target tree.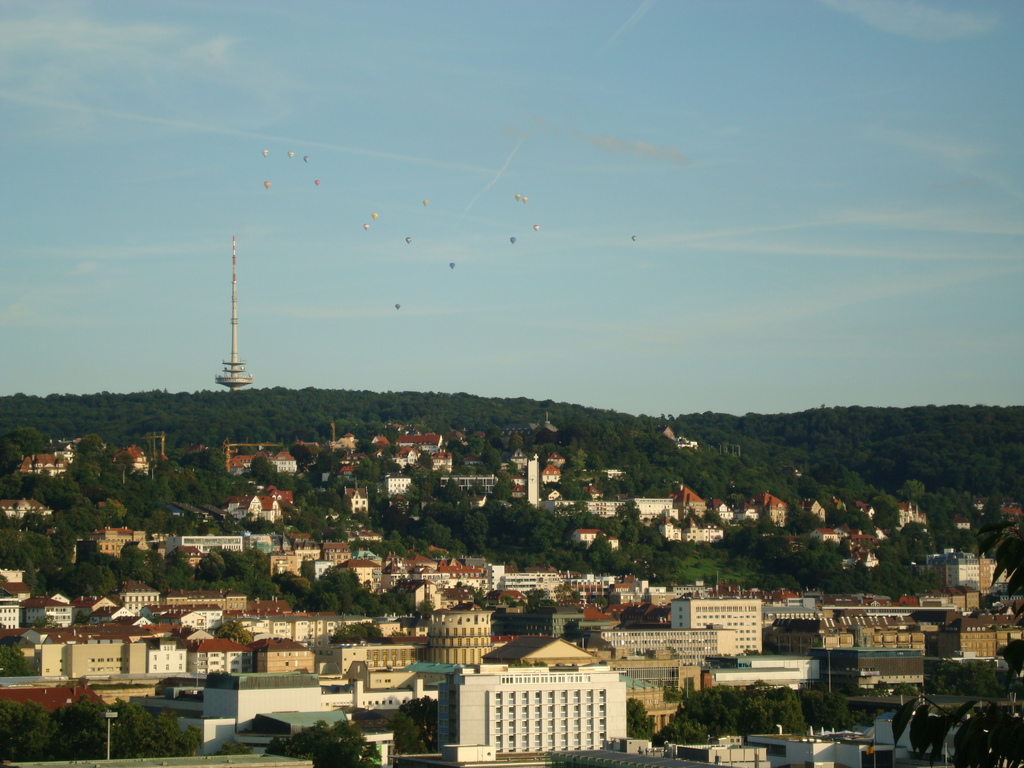
Target region: bbox=[628, 696, 657, 740].
